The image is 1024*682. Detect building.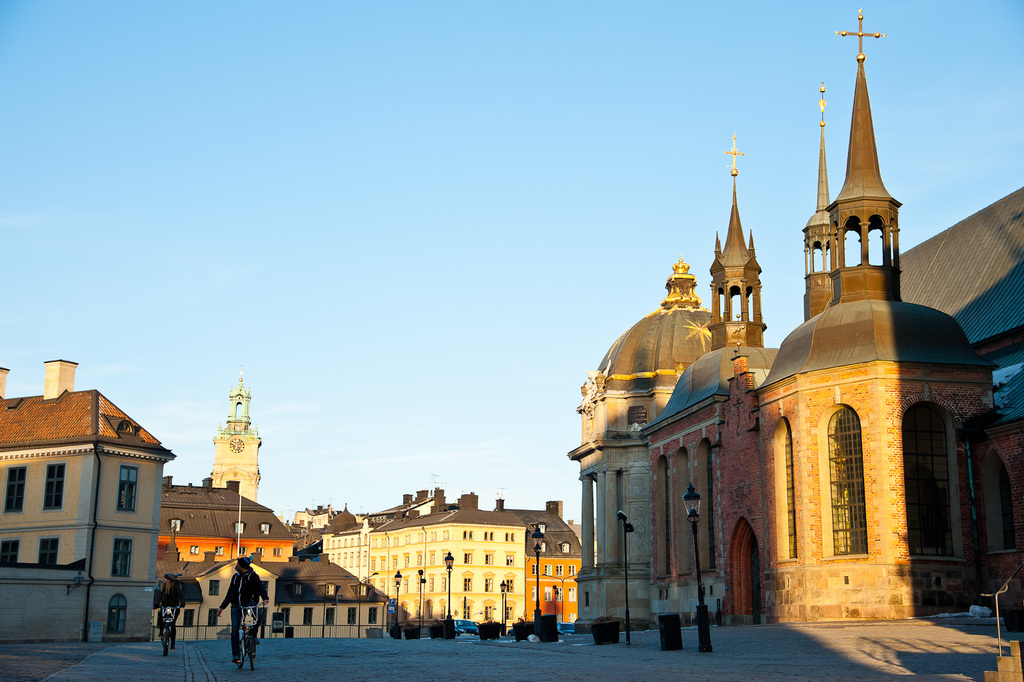
Detection: rect(324, 504, 380, 581).
